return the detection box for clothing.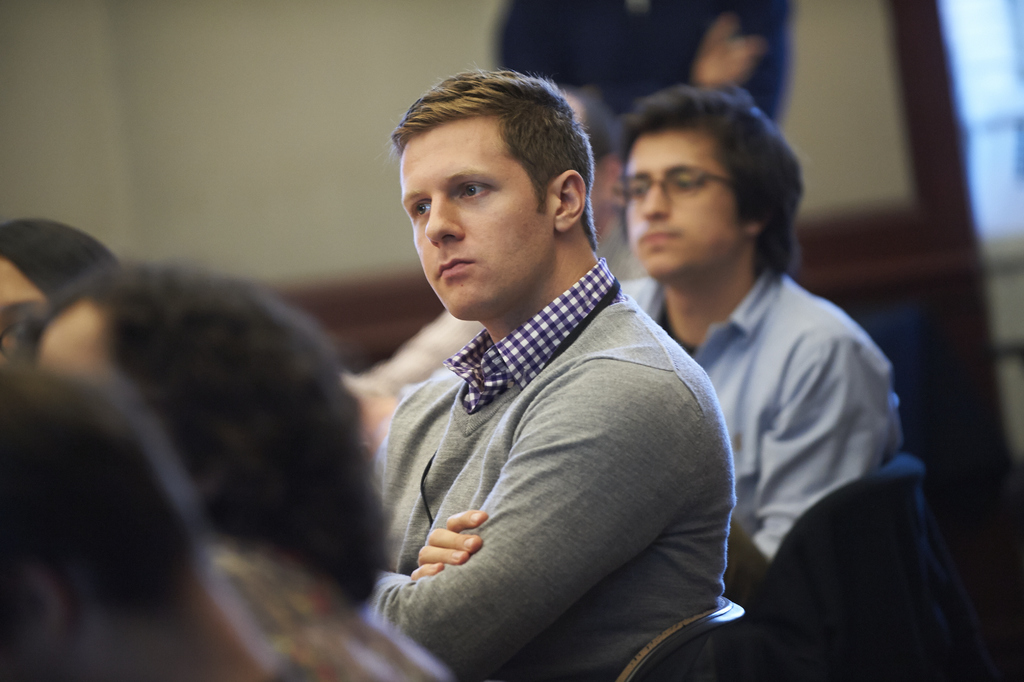
crop(364, 257, 730, 681).
